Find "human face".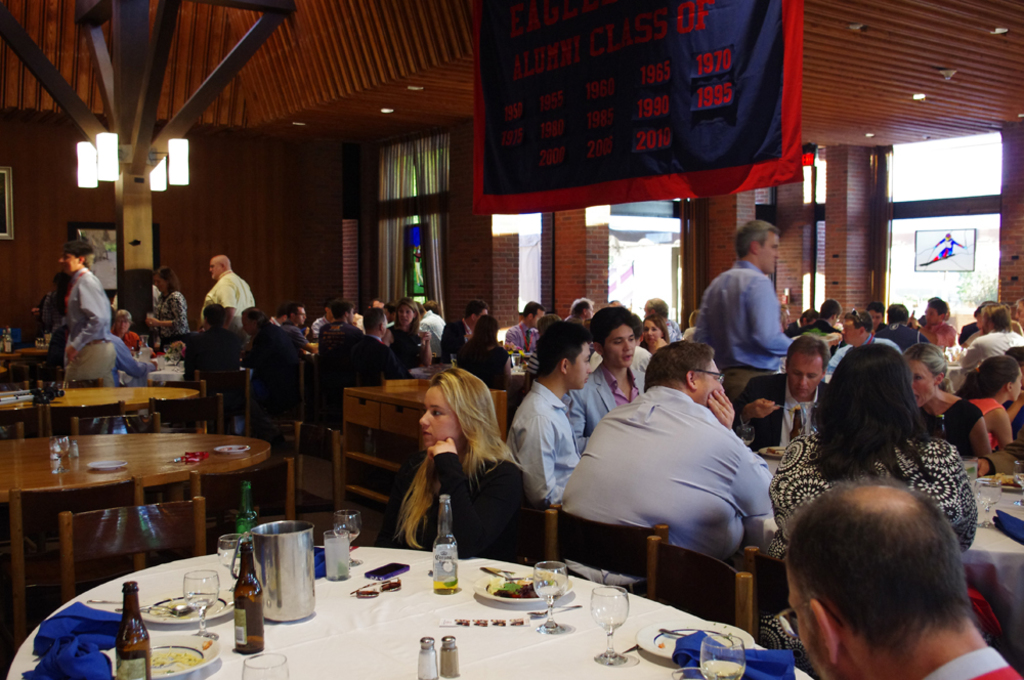
<bbox>60, 255, 79, 274</bbox>.
